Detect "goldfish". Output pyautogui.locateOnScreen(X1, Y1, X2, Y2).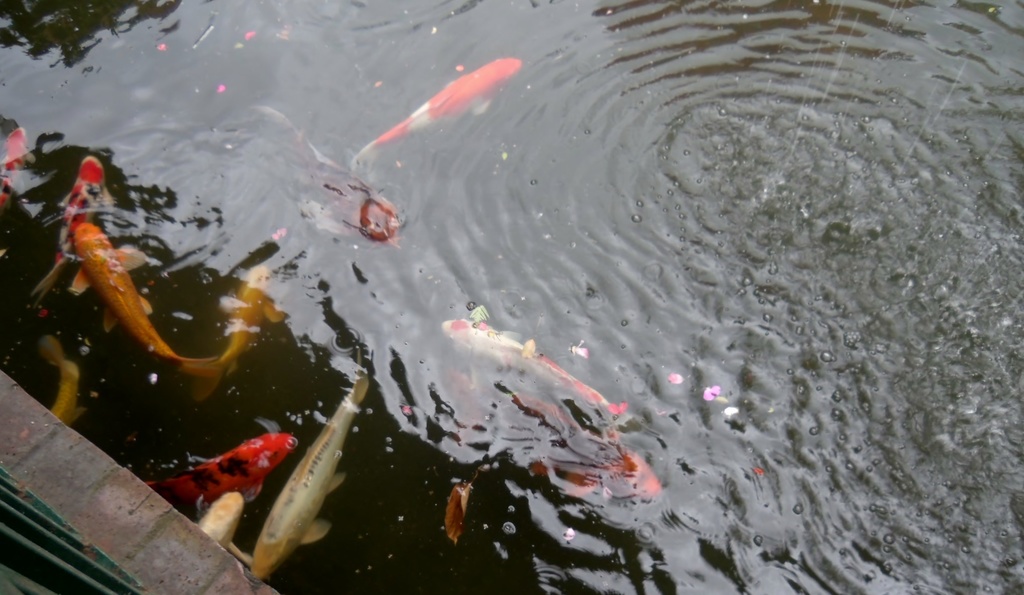
pyautogui.locateOnScreen(145, 433, 299, 507).
